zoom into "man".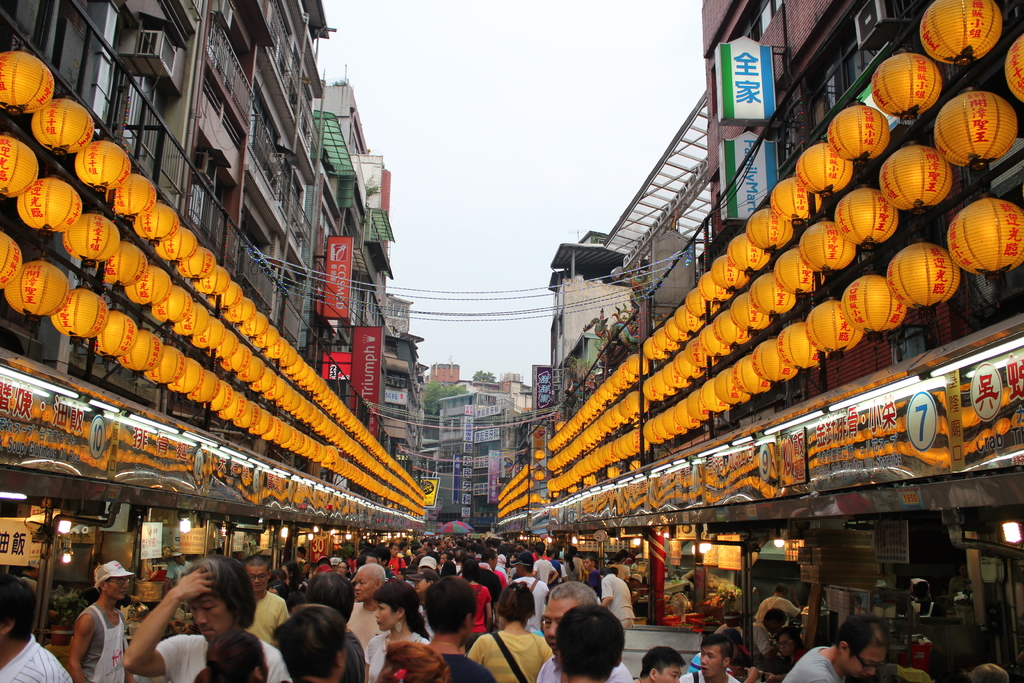
Zoom target: (x1=0, y1=574, x2=74, y2=682).
